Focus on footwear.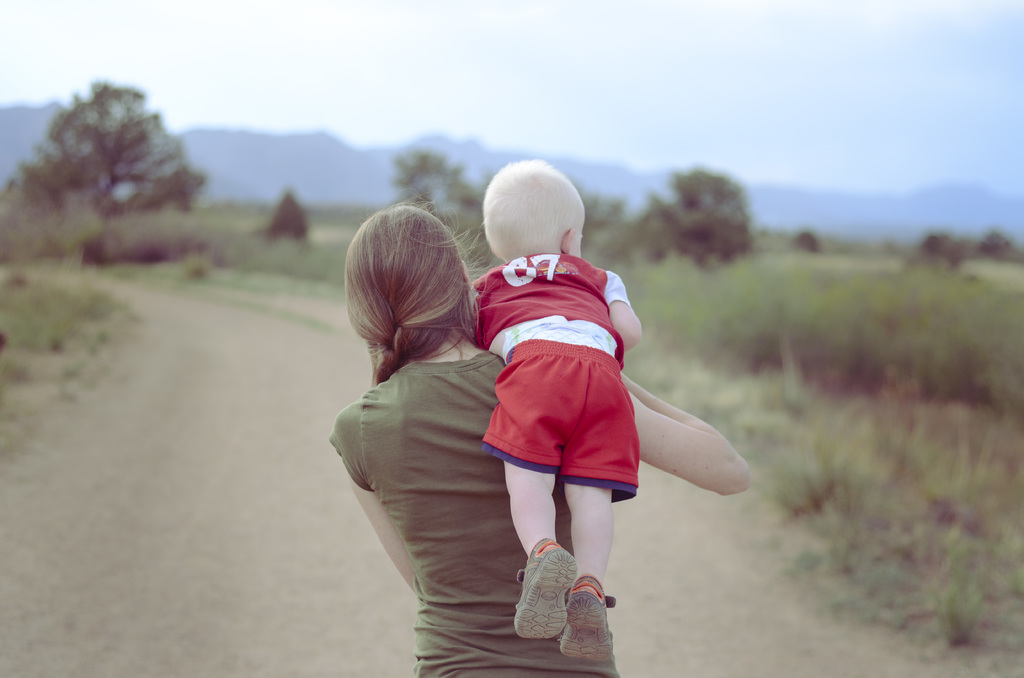
Focused at bbox=(514, 535, 570, 641).
